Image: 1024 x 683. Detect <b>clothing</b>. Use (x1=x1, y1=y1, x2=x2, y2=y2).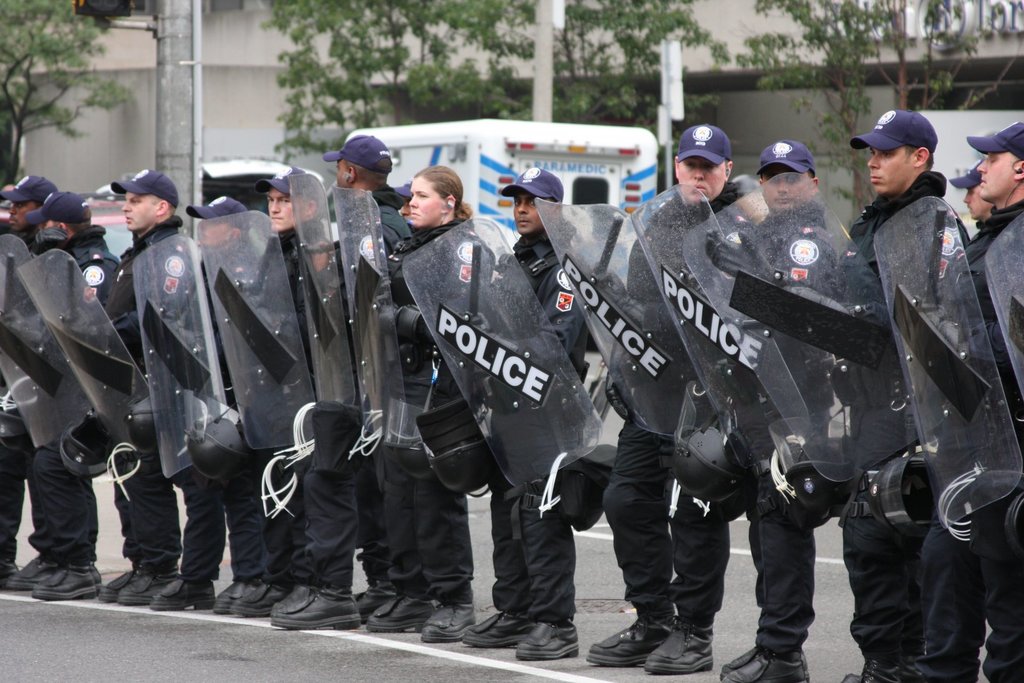
(x1=25, y1=224, x2=127, y2=572).
